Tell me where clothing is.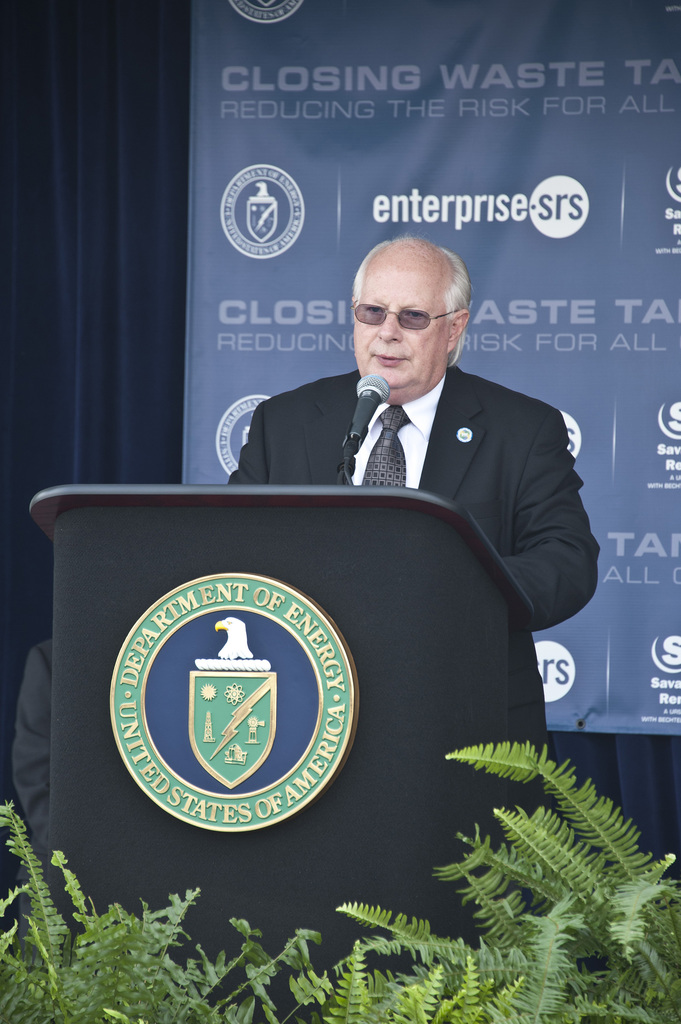
clothing is at pyautogui.locateOnScreen(234, 331, 596, 737).
